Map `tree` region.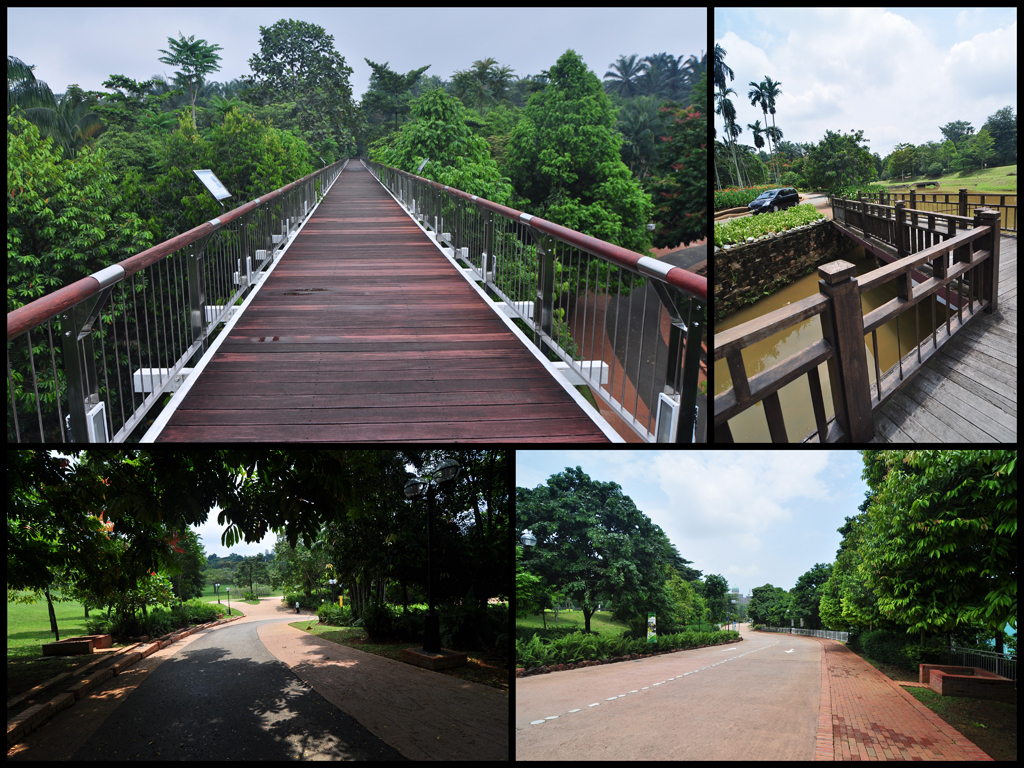
Mapped to [left=784, top=563, right=830, bottom=628].
